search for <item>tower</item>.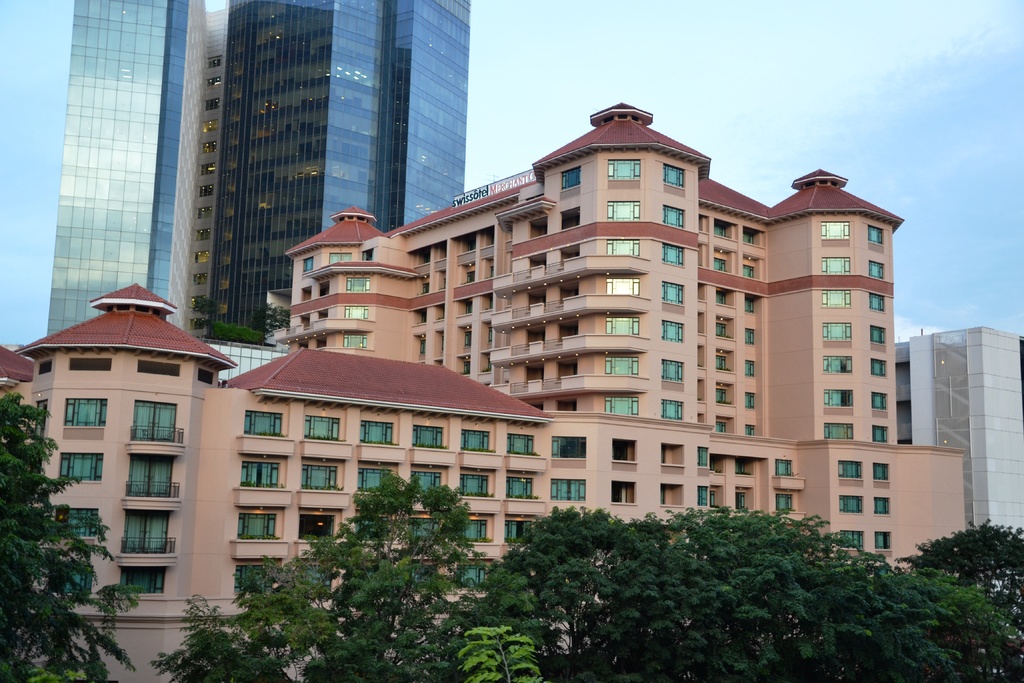
Found at (left=887, top=320, right=1023, bottom=543).
